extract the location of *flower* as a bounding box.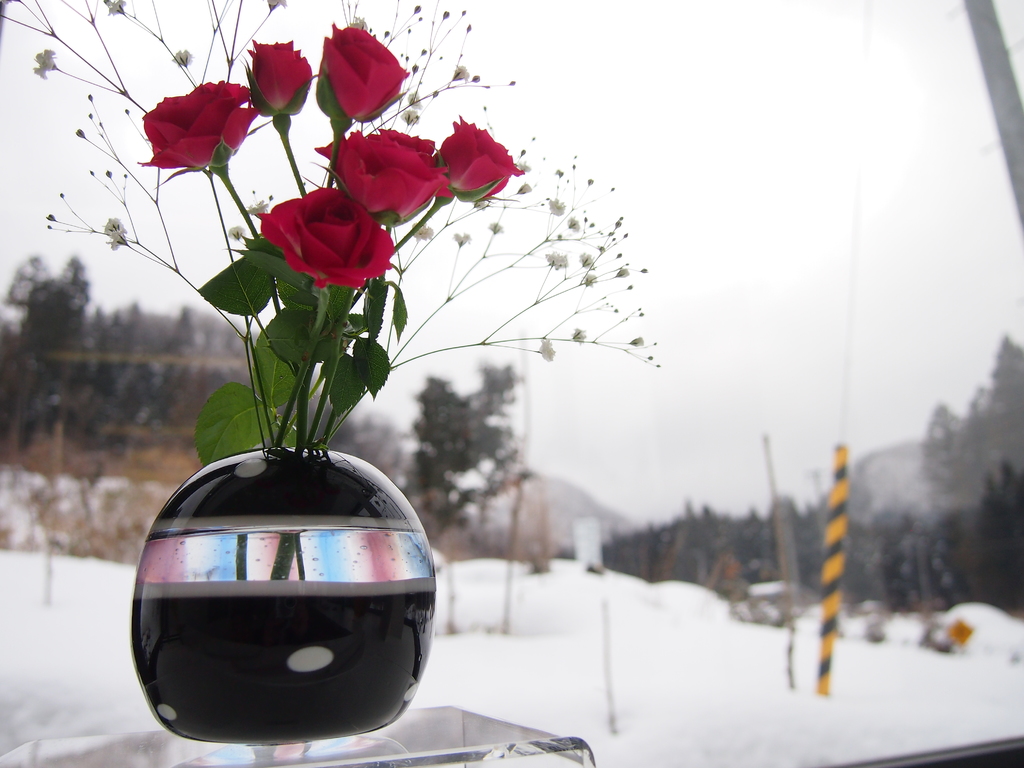
618 266 627 278.
